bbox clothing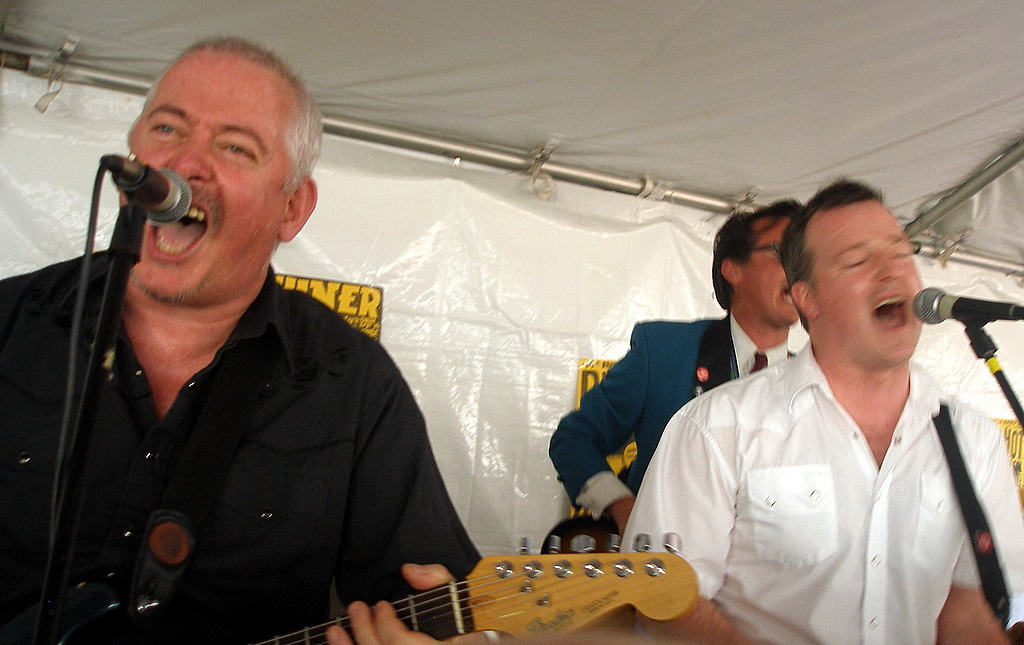
(x1=624, y1=341, x2=1023, y2=644)
